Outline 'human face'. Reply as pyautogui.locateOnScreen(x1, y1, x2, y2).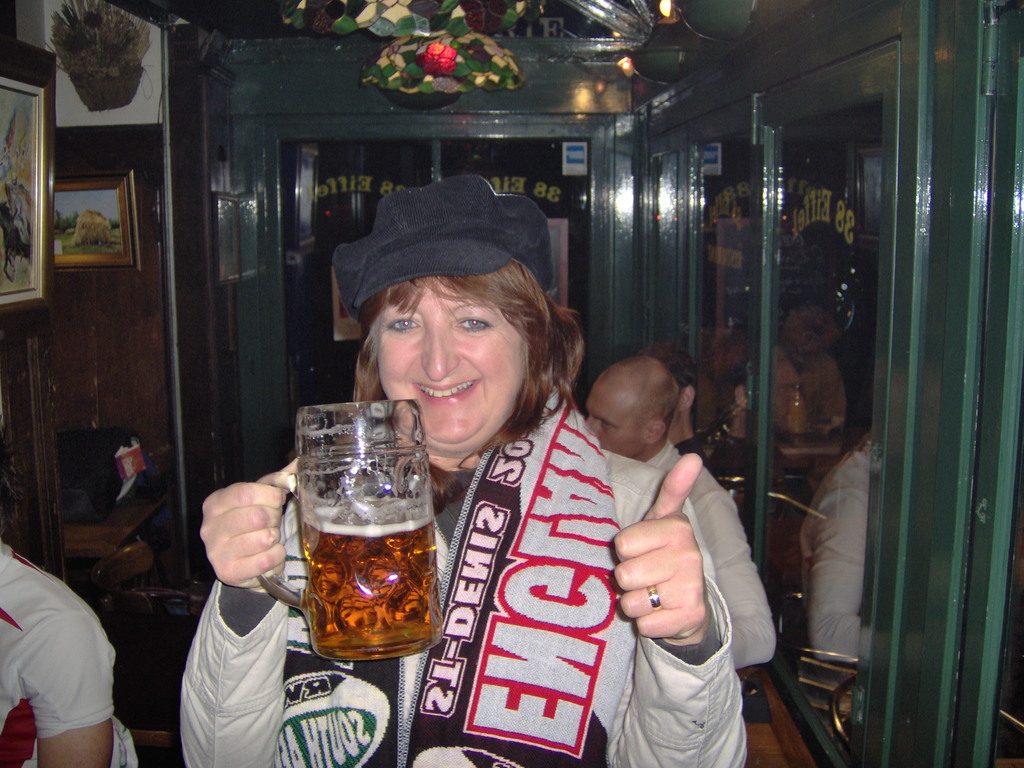
pyautogui.locateOnScreen(375, 279, 526, 451).
